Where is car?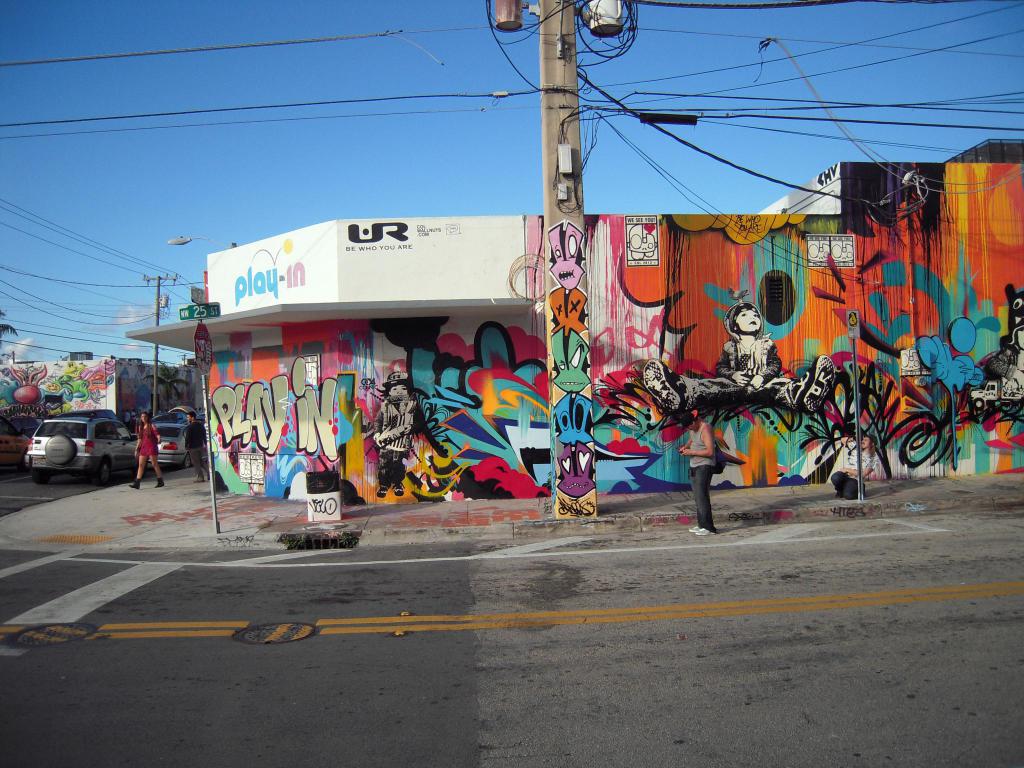
detection(14, 404, 131, 479).
